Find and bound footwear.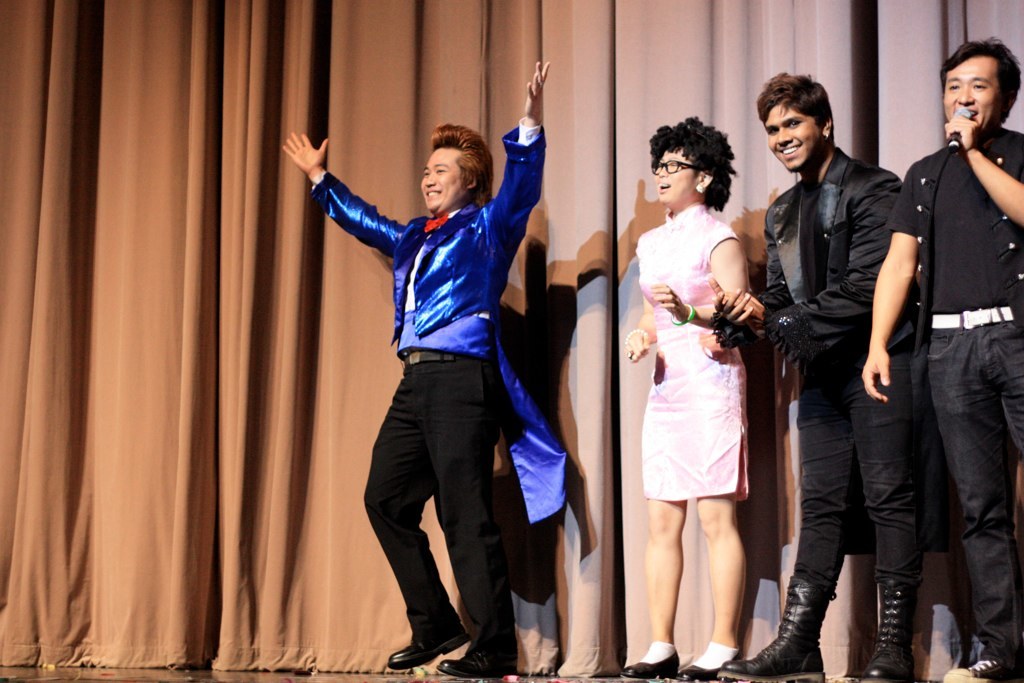
Bound: Rect(941, 651, 1023, 682).
